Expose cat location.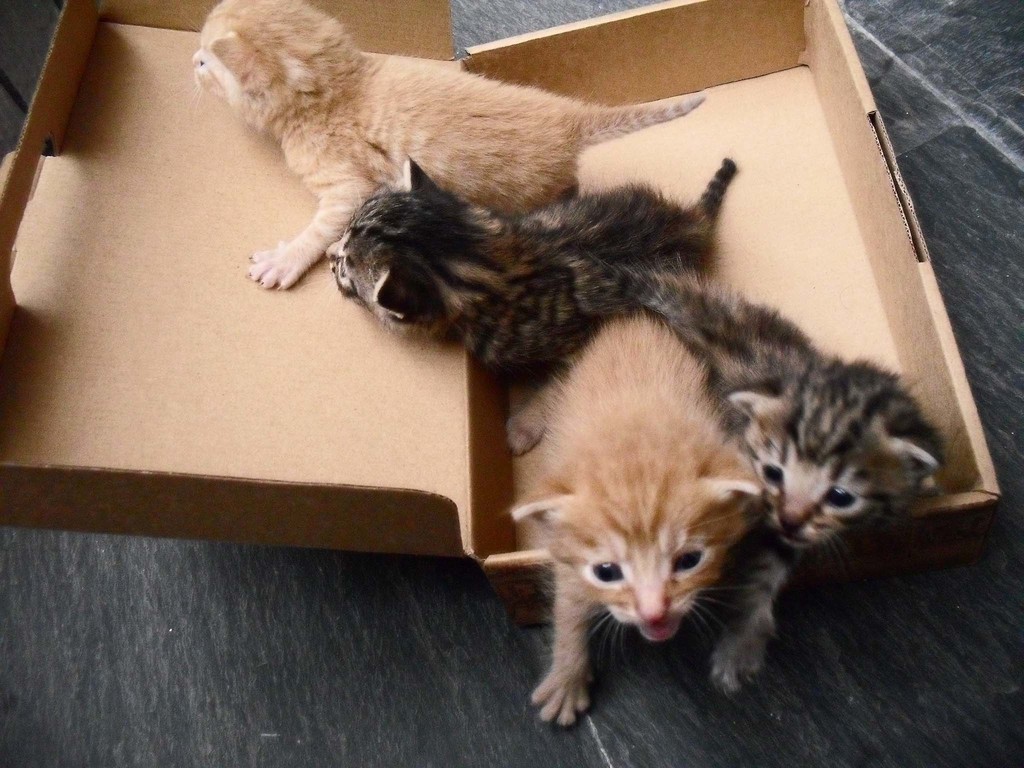
Exposed at left=627, top=258, right=948, bottom=701.
